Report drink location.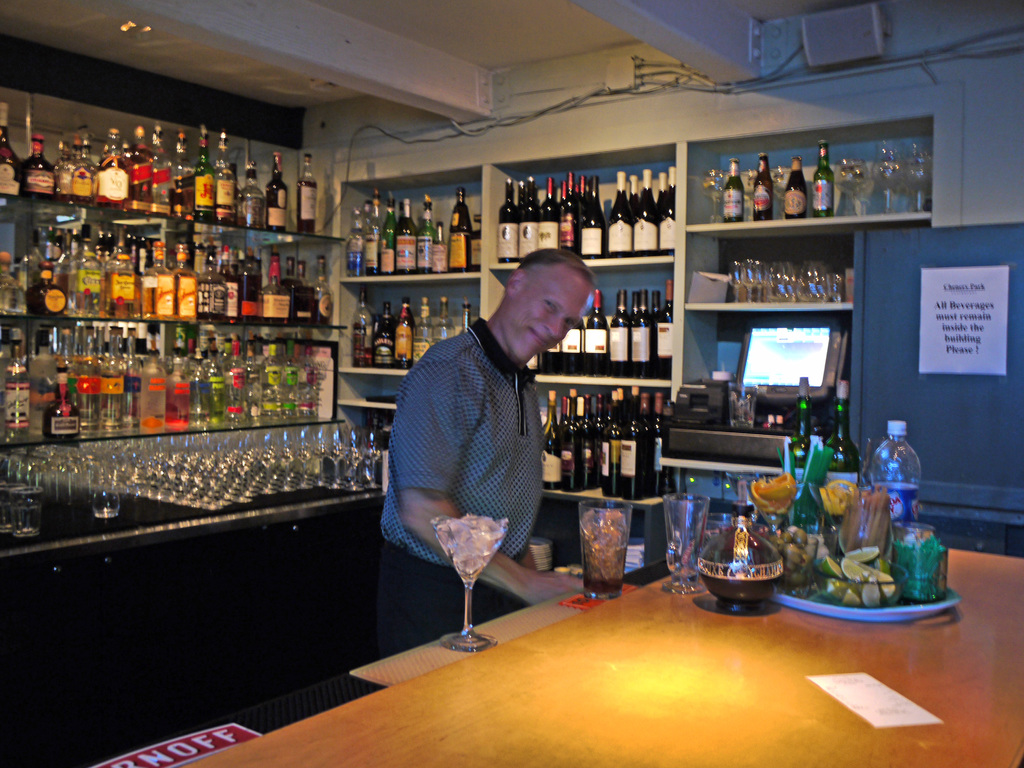
Report: rect(245, 342, 262, 419).
